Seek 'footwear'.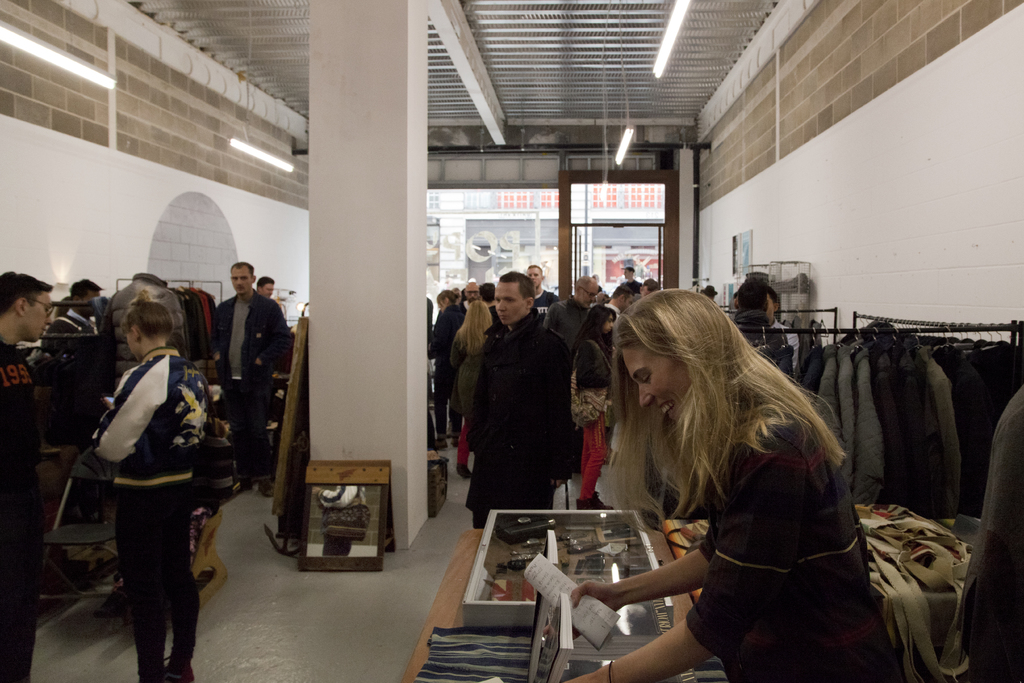
bbox=(453, 461, 475, 478).
